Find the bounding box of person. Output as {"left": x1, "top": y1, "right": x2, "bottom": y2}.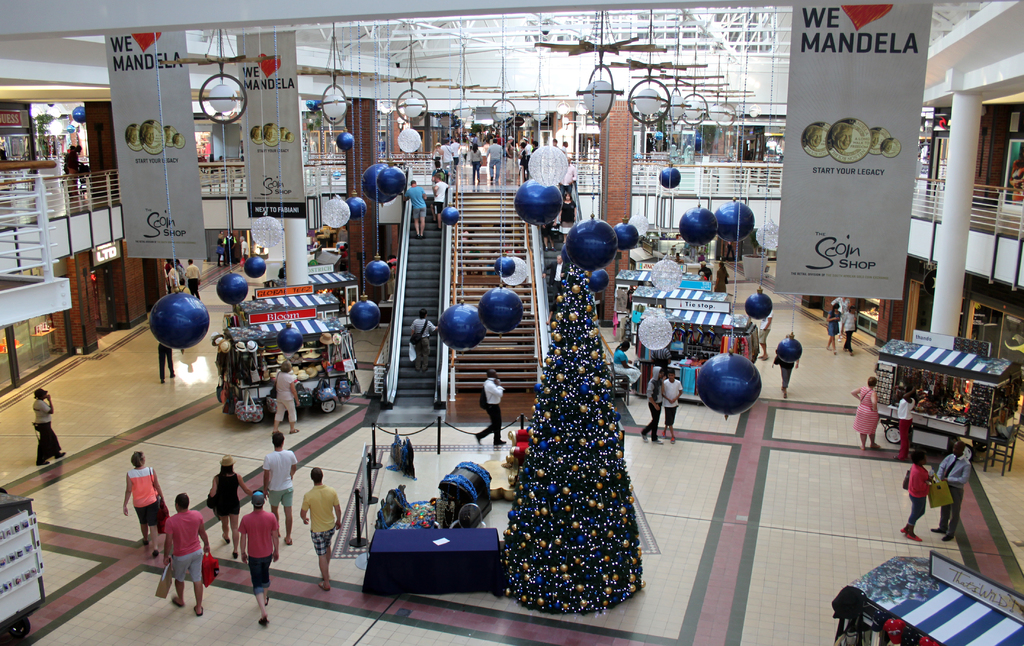
{"left": 830, "top": 302, "right": 842, "bottom": 344}.
